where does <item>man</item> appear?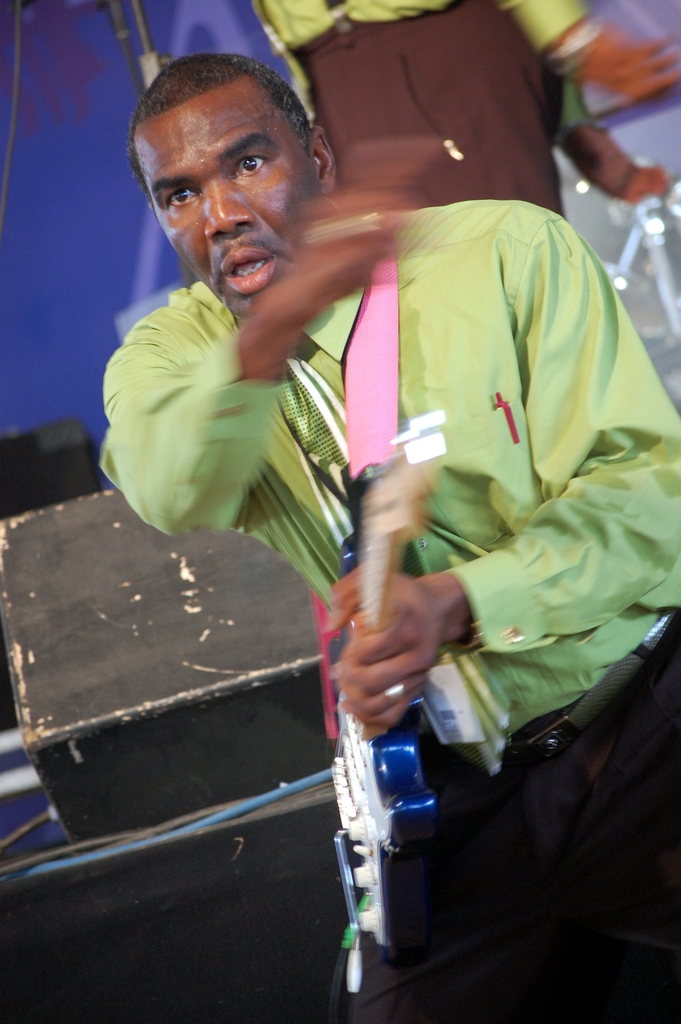
Appears at 98:52:680:1023.
